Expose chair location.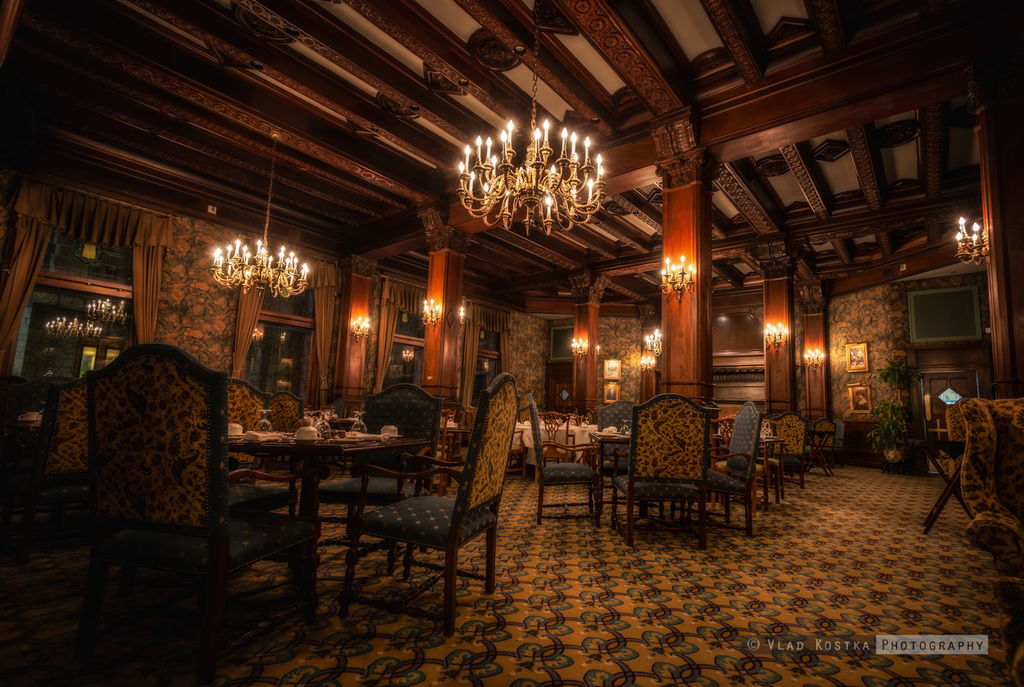
Exposed at {"x1": 87, "y1": 338, "x2": 271, "y2": 686}.
